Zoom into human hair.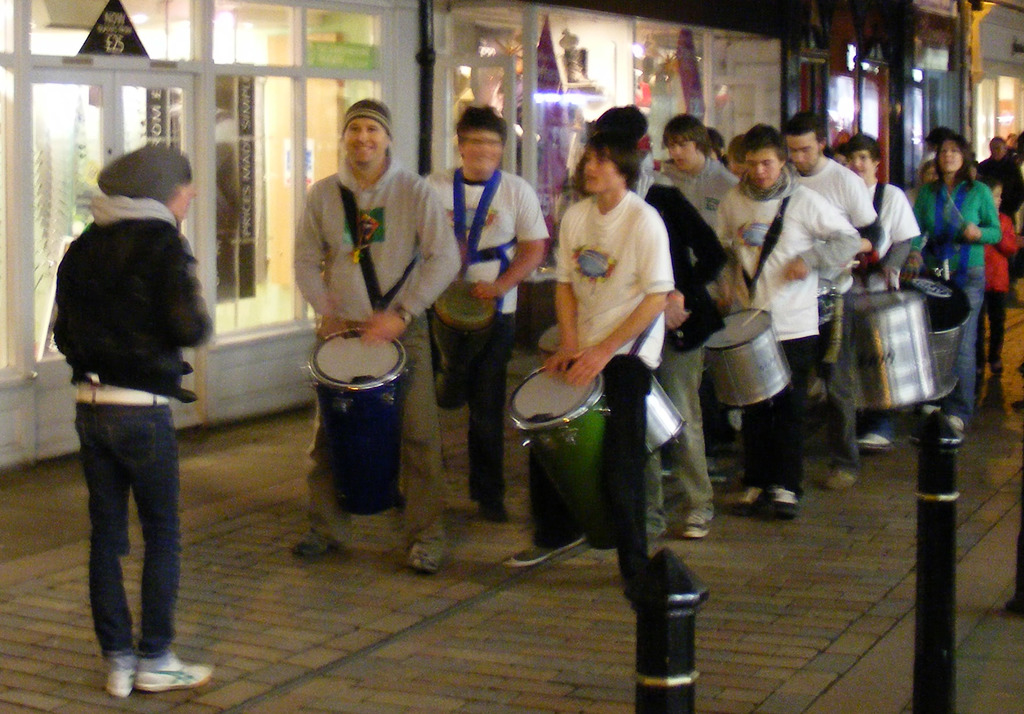
Zoom target: select_region(989, 133, 1007, 152).
